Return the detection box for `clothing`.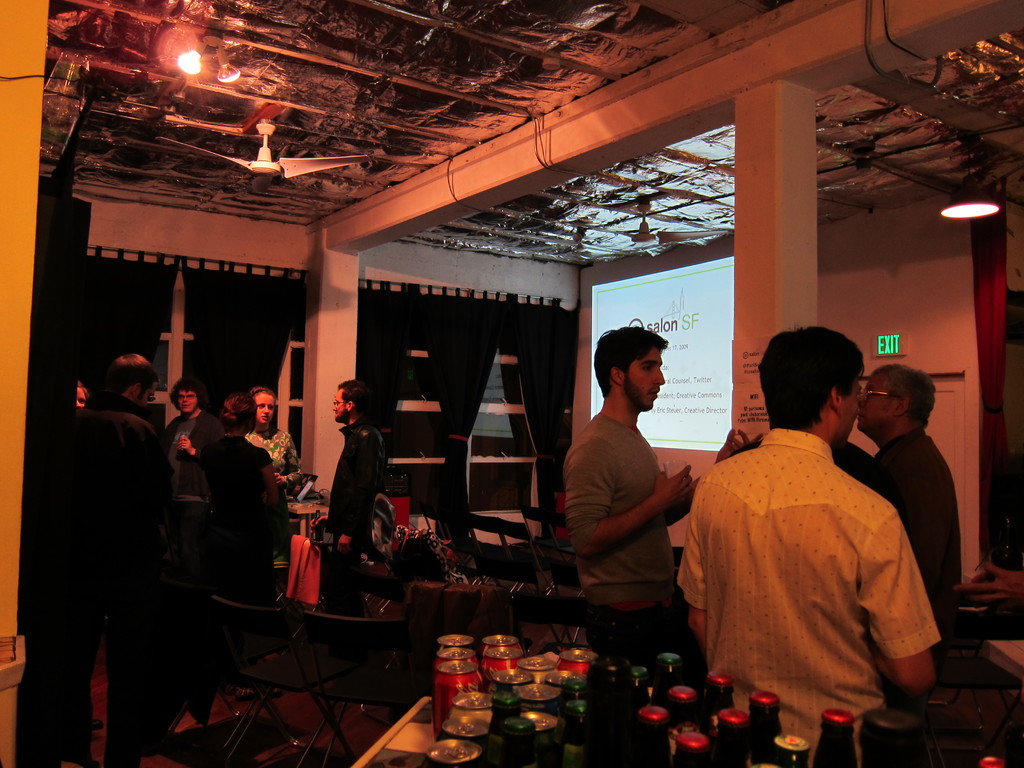
x1=556, y1=408, x2=706, y2=659.
